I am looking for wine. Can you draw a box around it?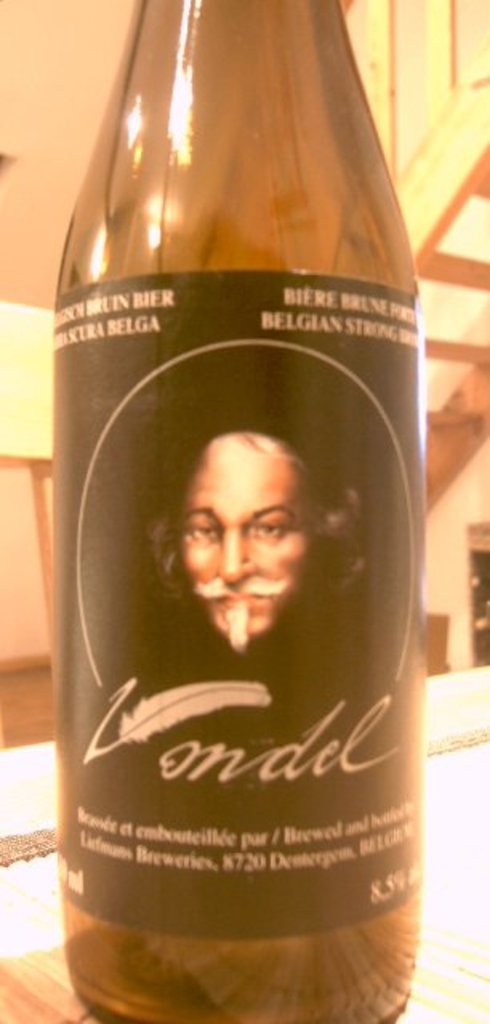
Sure, the bounding box is region(45, 0, 415, 1022).
